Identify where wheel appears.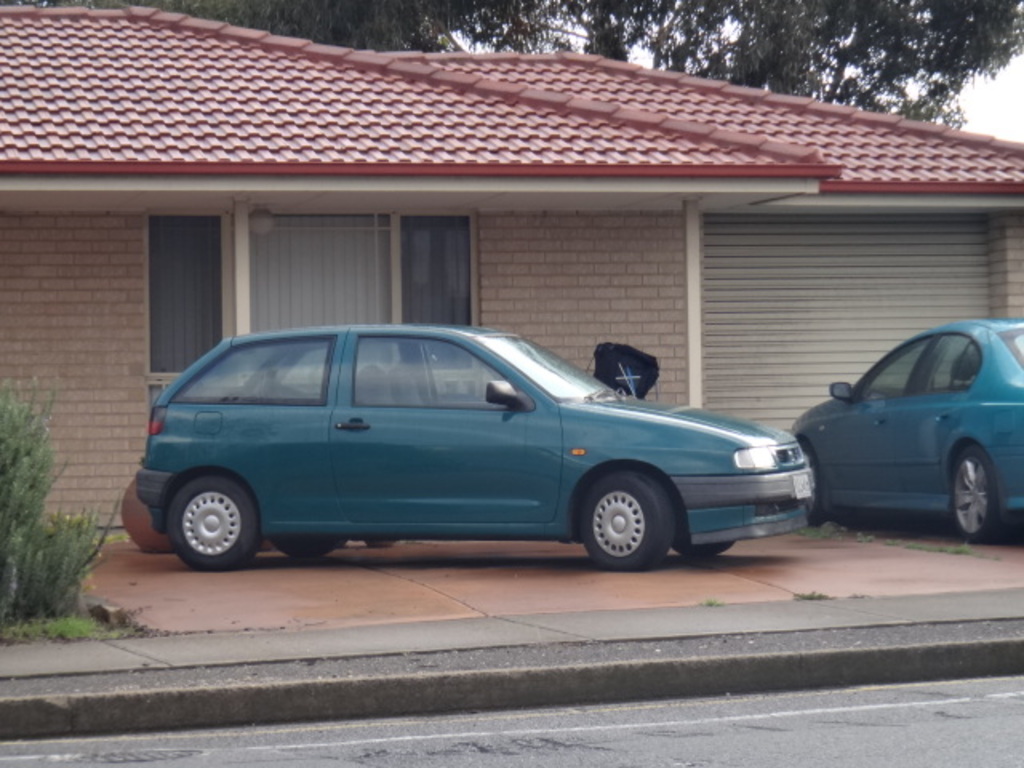
Appears at <box>581,472,680,565</box>.
